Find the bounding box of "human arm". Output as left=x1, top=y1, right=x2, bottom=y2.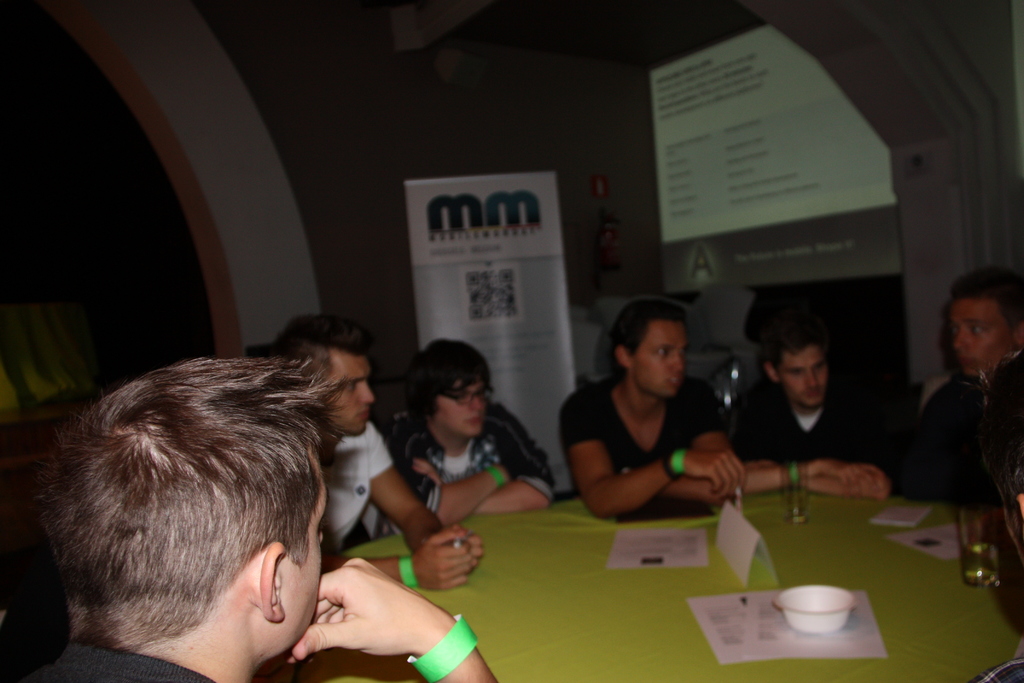
left=753, top=383, right=897, bottom=497.
